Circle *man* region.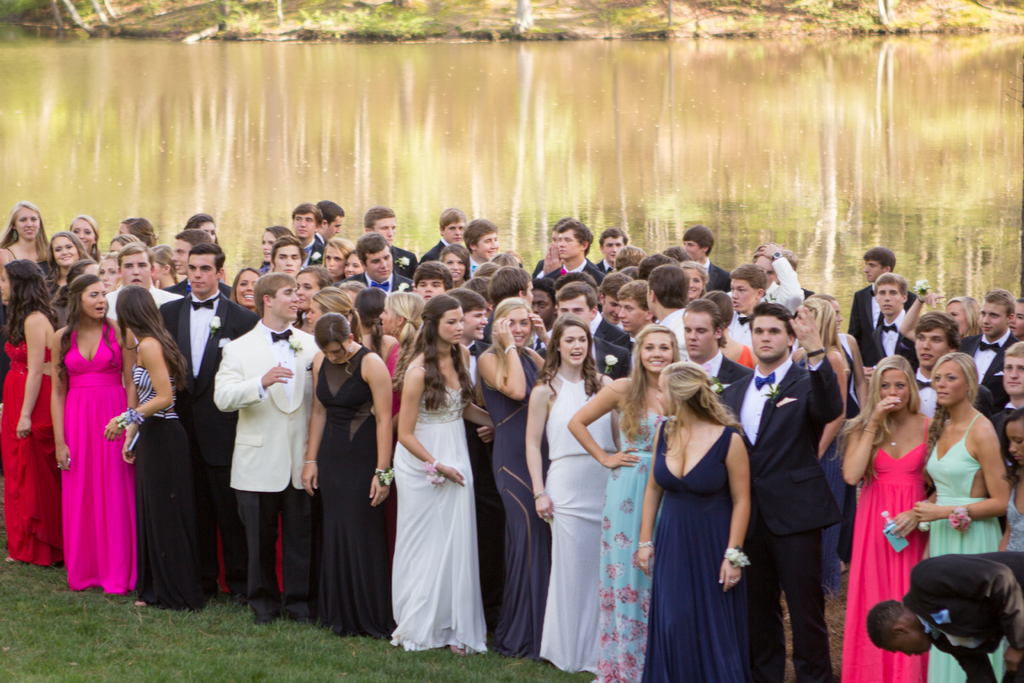
Region: region(845, 247, 927, 365).
